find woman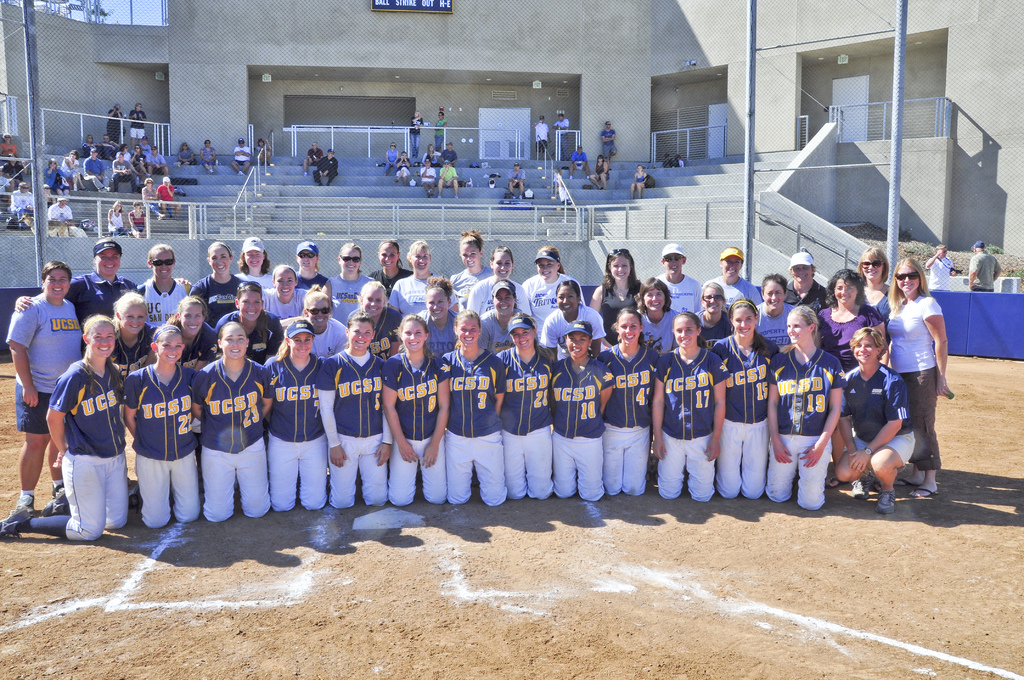
[482, 281, 537, 345]
